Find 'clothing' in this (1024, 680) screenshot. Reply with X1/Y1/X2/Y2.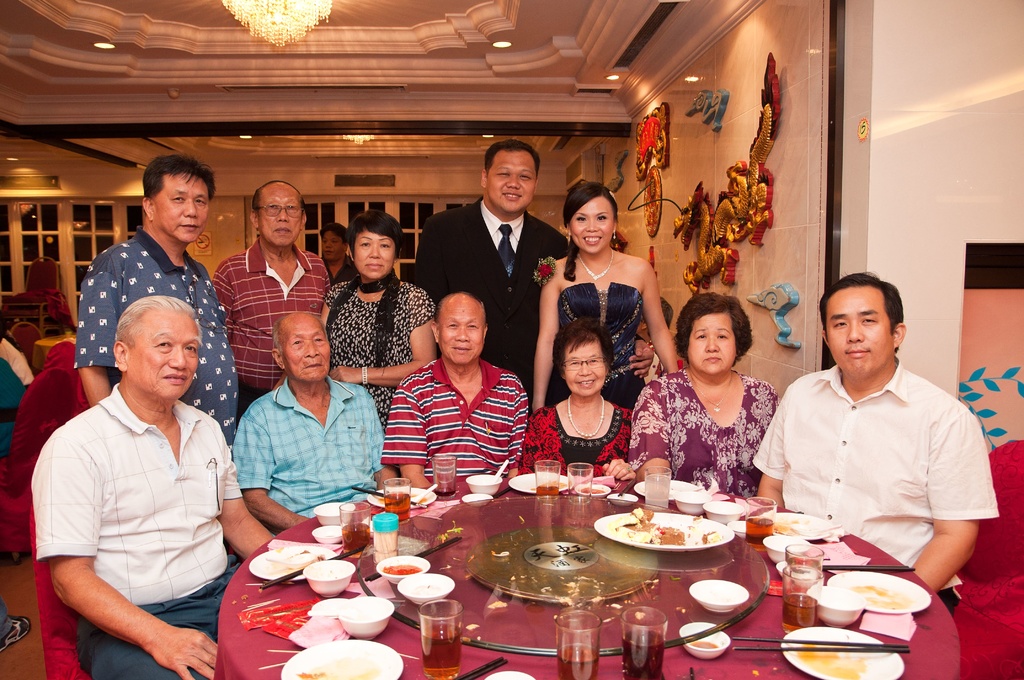
319/266/428/423.
